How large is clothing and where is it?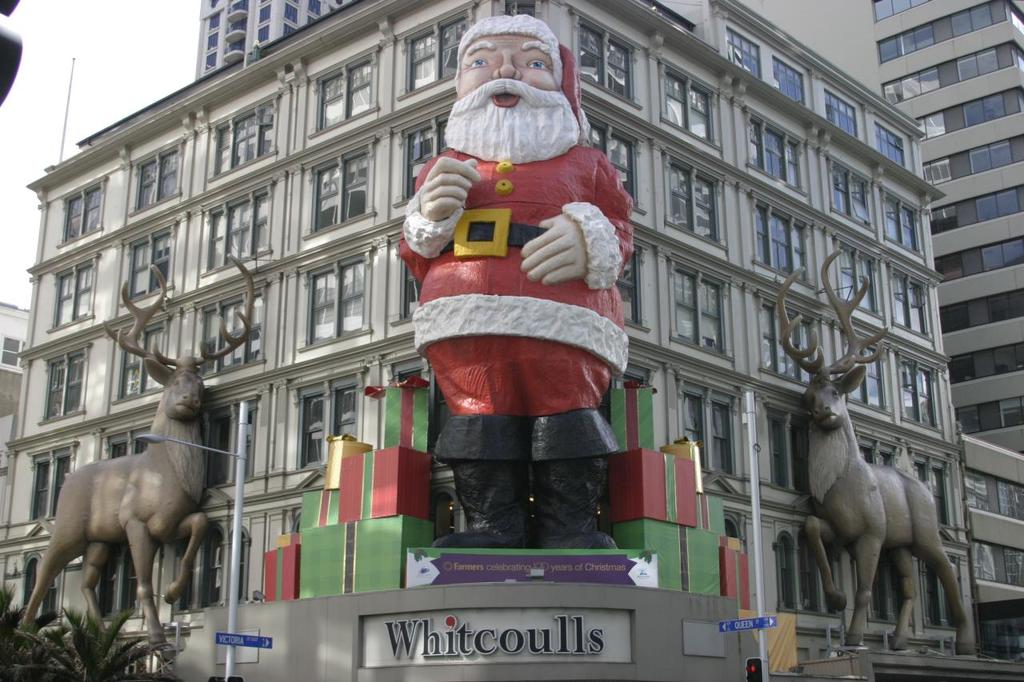
Bounding box: [x1=414, y1=134, x2=642, y2=516].
